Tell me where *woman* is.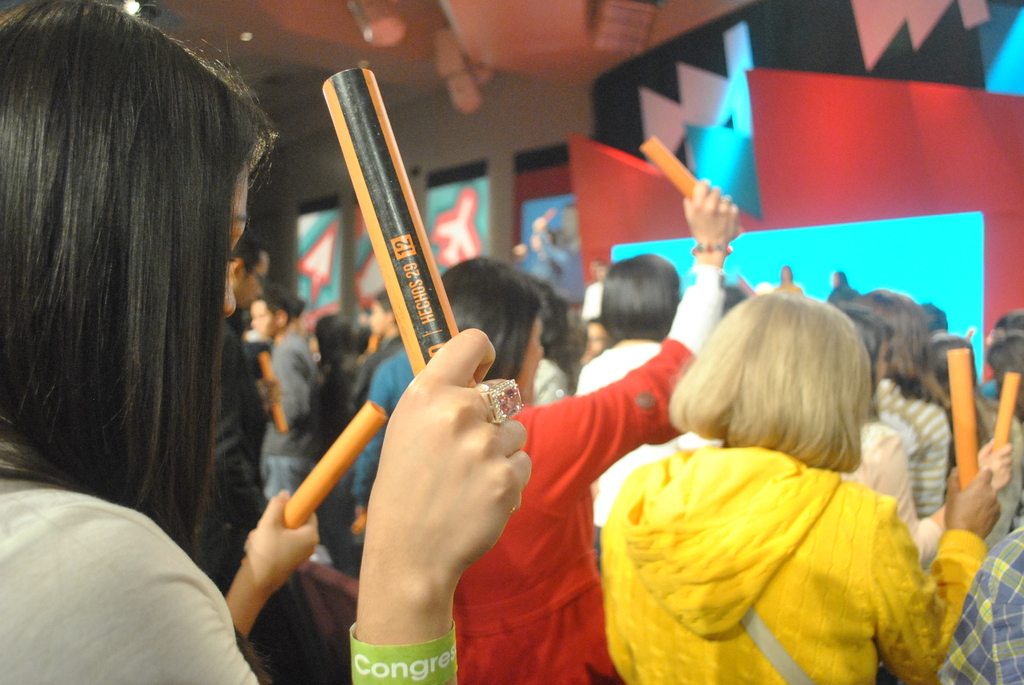
*woman* is at (x1=845, y1=288, x2=975, y2=535).
